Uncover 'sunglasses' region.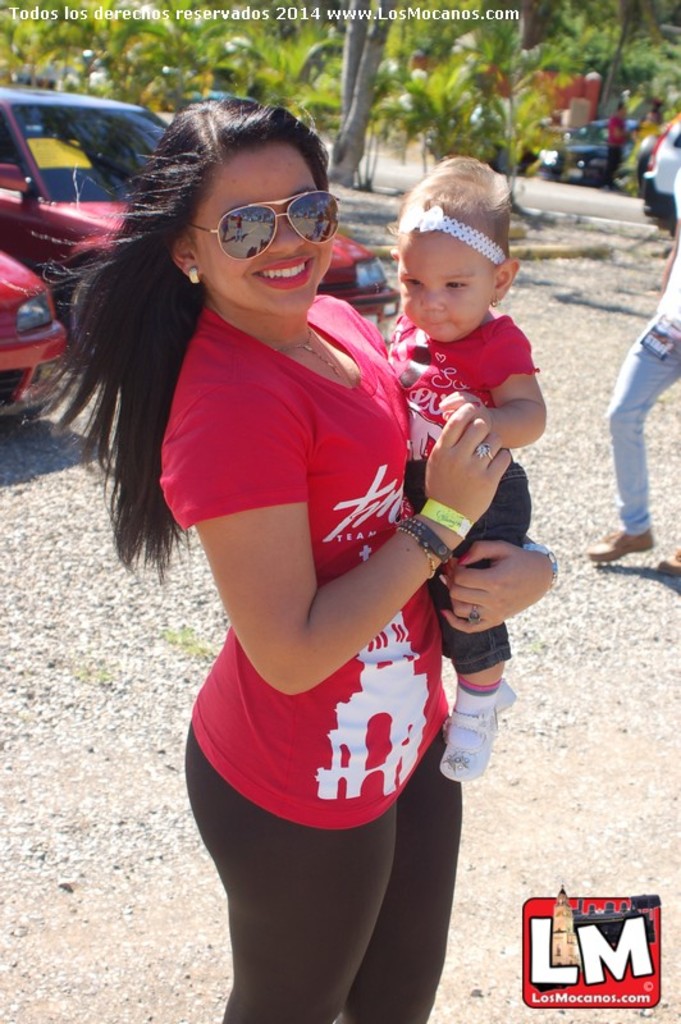
Uncovered: (x1=189, y1=192, x2=343, y2=262).
